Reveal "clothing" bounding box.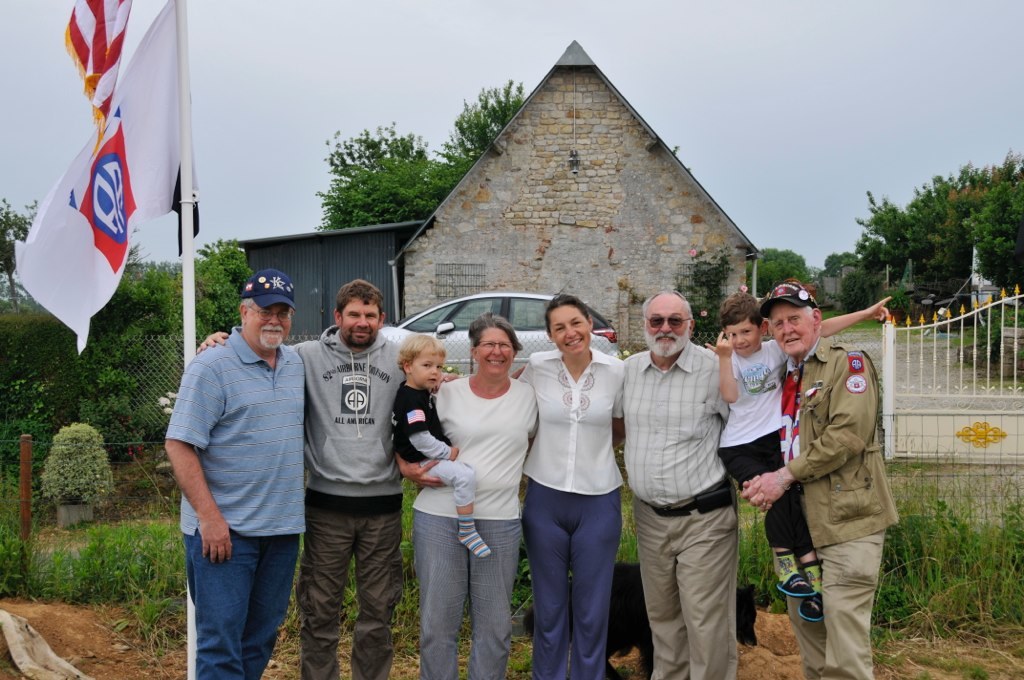
Revealed: (x1=712, y1=337, x2=831, y2=565).
